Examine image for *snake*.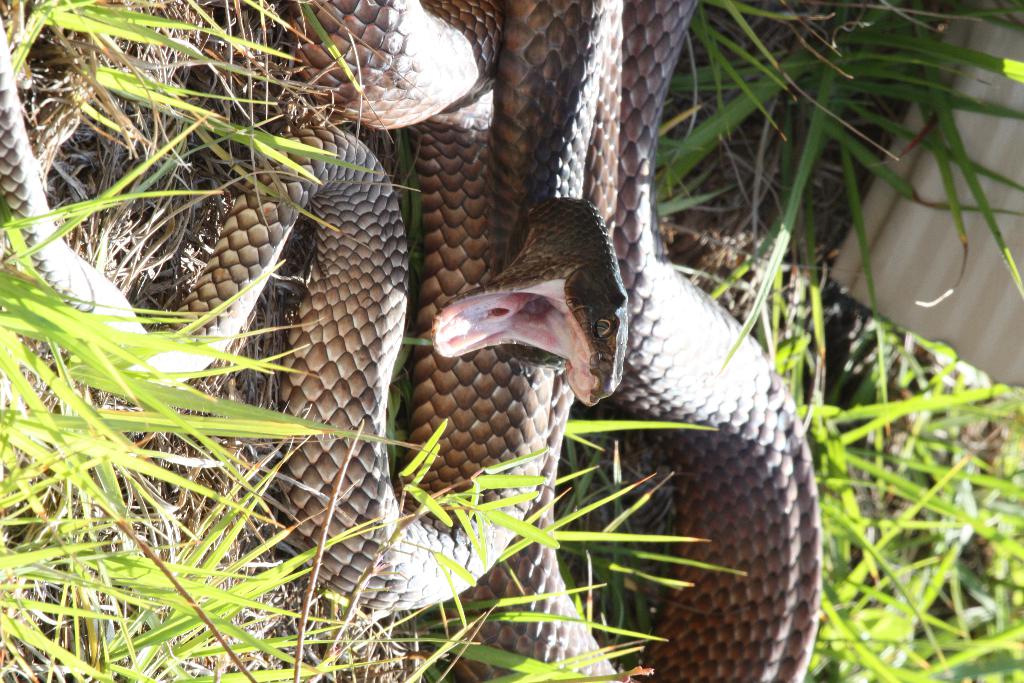
Examination result: detection(0, 0, 827, 682).
